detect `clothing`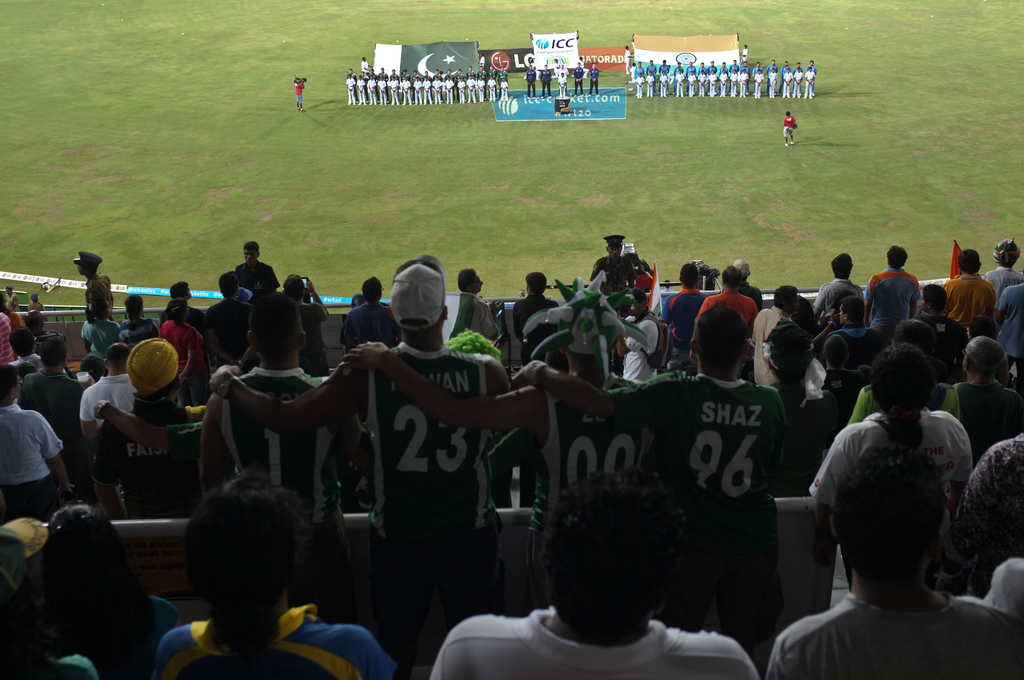
x1=747, y1=315, x2=785, y2=380
